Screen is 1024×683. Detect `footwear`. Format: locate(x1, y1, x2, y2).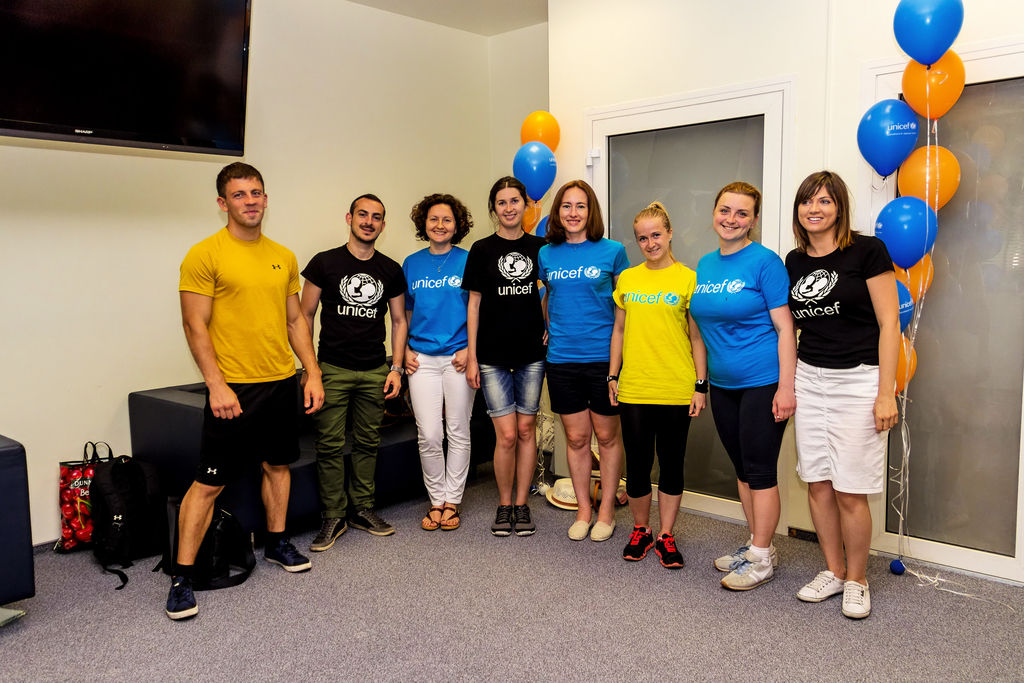
locate(622, 524, 653, 558).
